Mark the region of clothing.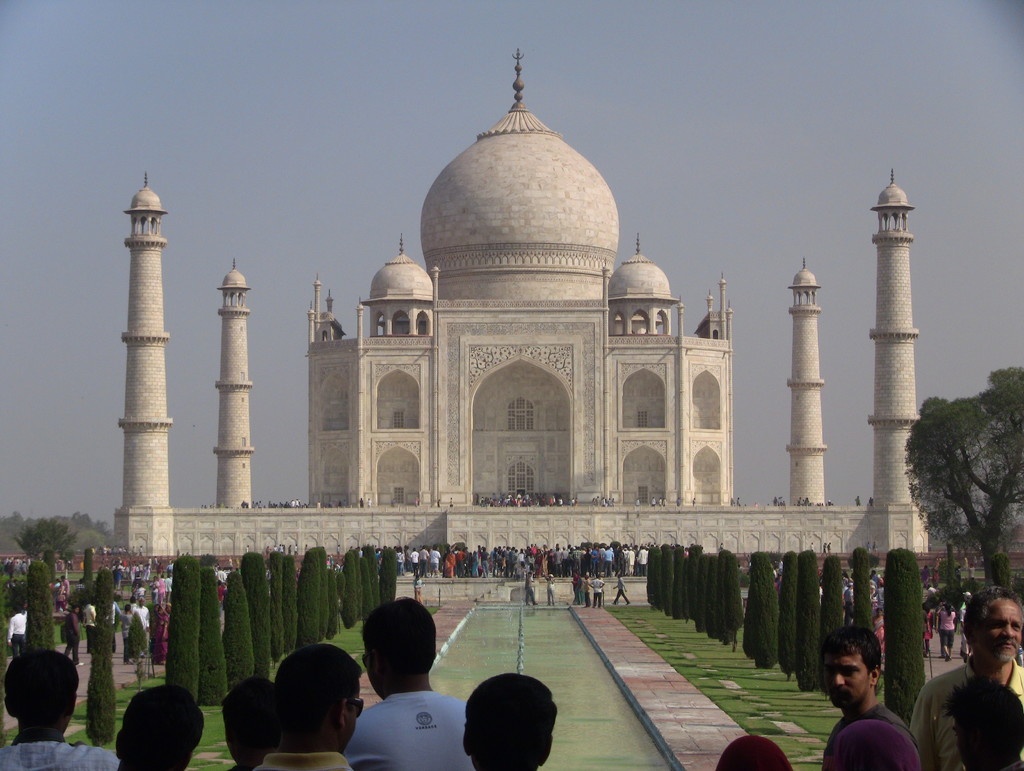
Region: <box>140,585,146,605</box>.
